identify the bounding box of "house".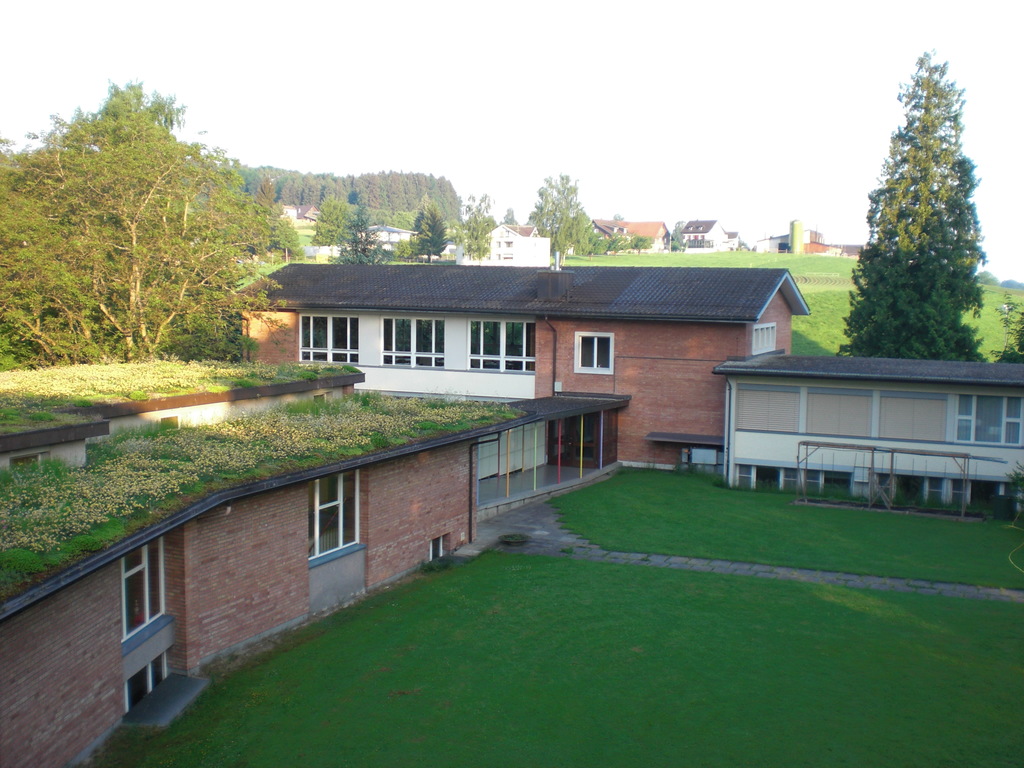
0, 348, 527, 767.
